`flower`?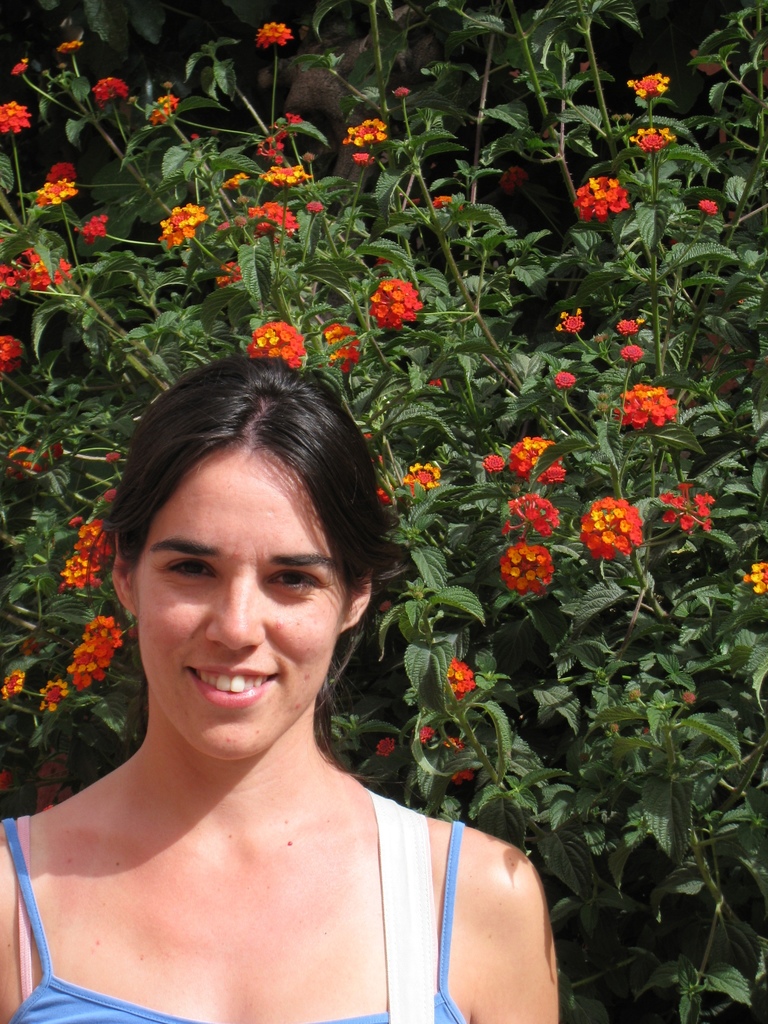
[1, 667, 30, 700]
